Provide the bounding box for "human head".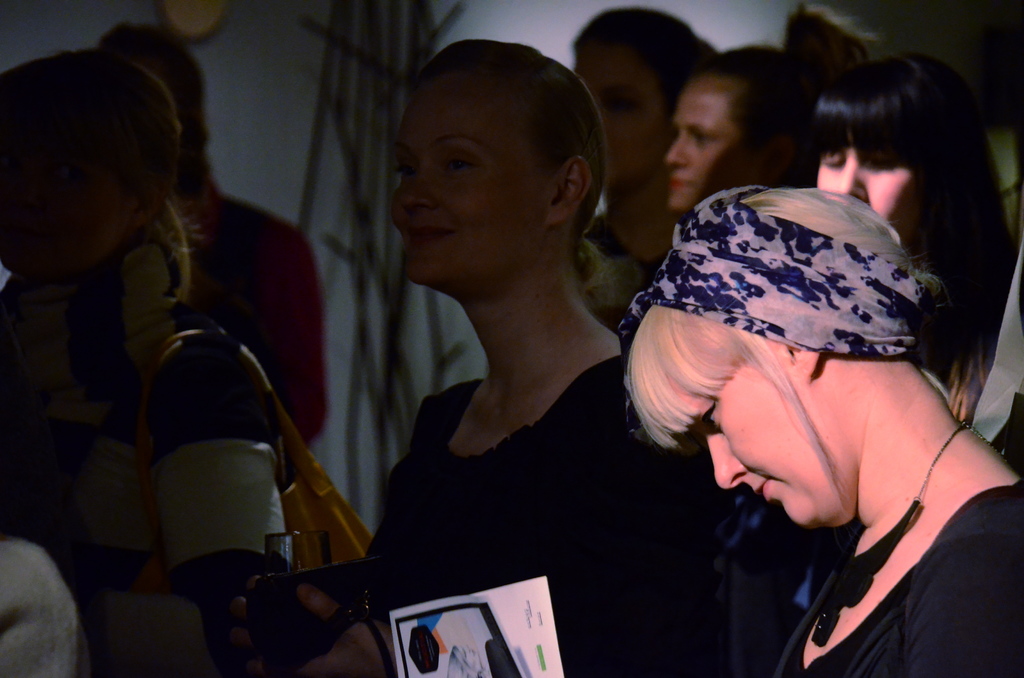
{"x1": 101, "y1": 21, "x2": 209, "y2": 170}.
